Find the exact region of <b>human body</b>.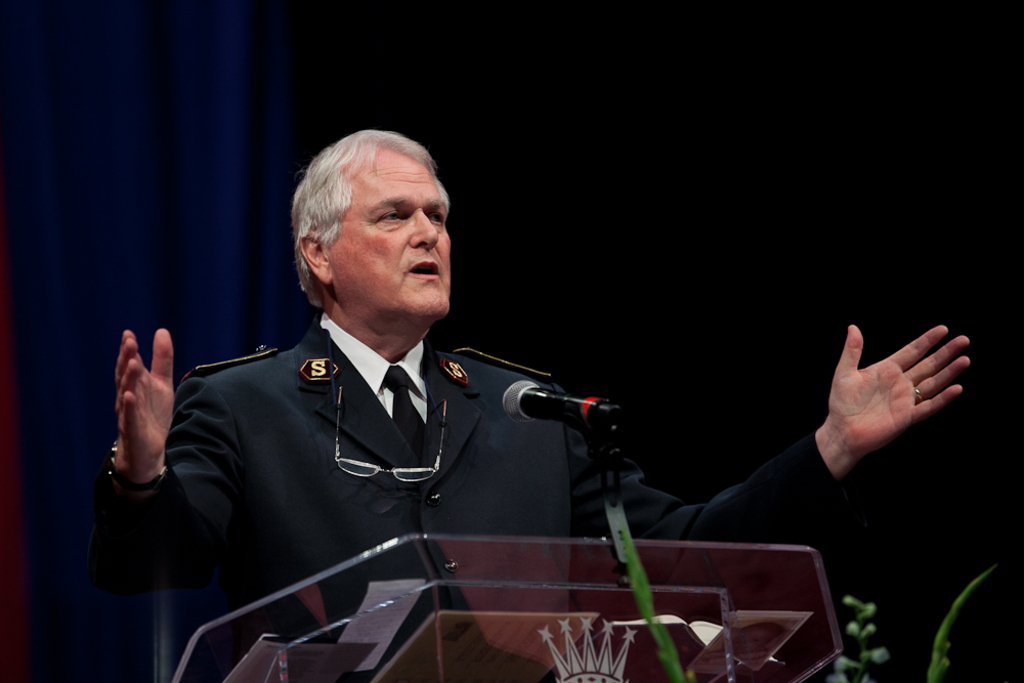
Exact region: locate(111, 125, 973, 682).
